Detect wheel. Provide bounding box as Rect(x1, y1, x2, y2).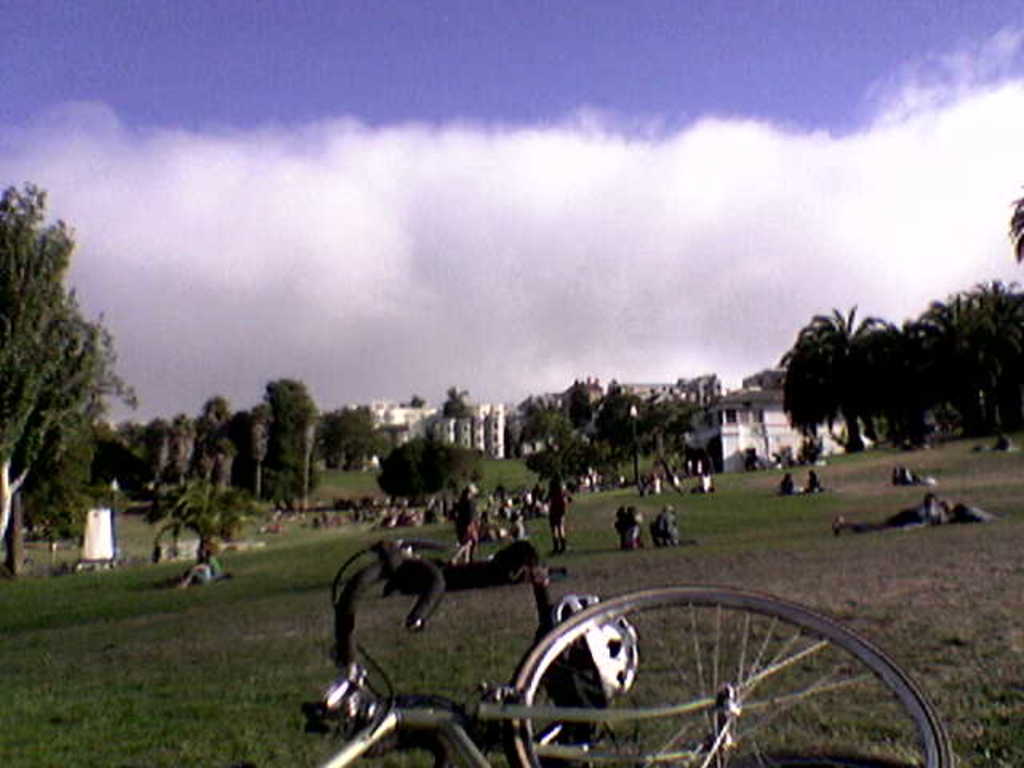
Rect(501, 579, 954, 766).
